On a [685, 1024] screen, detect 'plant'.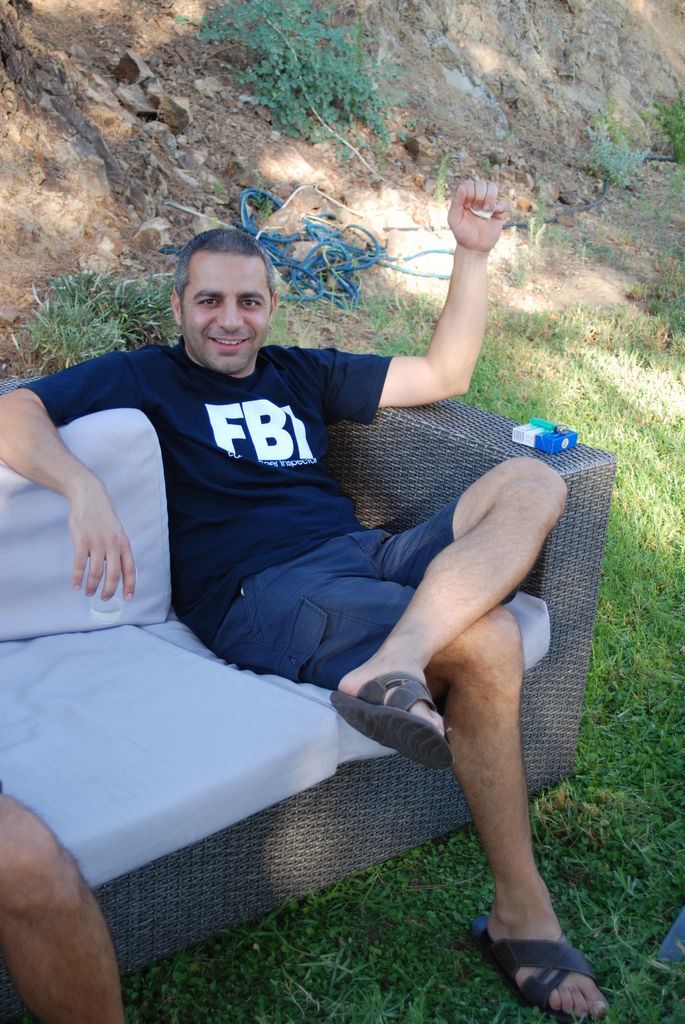
(24,241,203,383).
